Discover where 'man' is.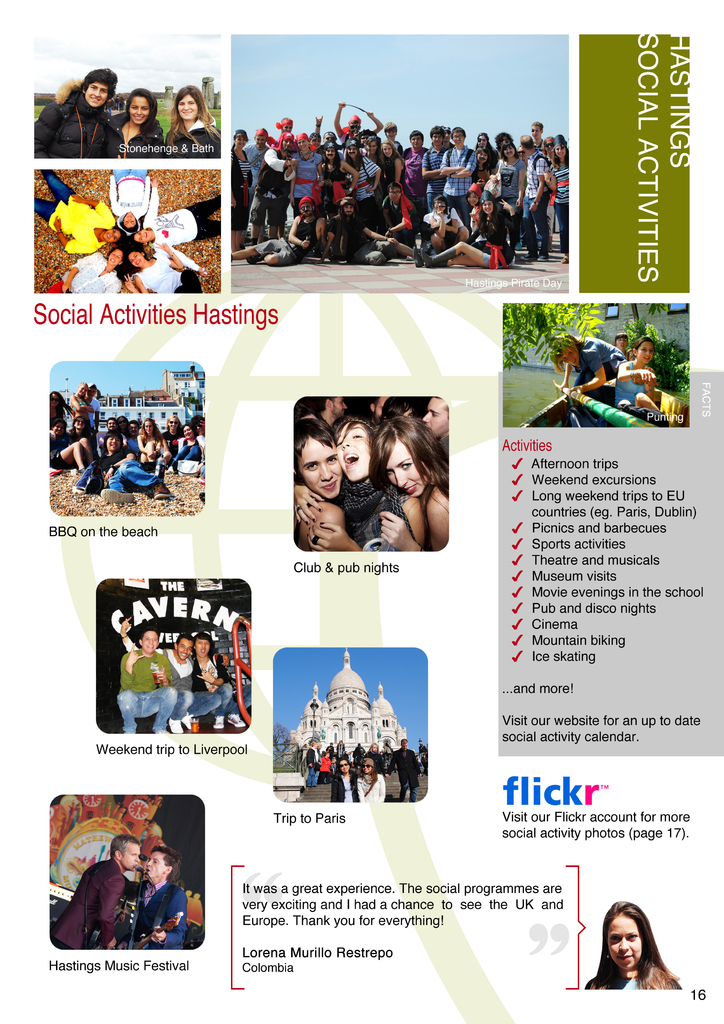
Discovered at 246, 99, 556, 265.
